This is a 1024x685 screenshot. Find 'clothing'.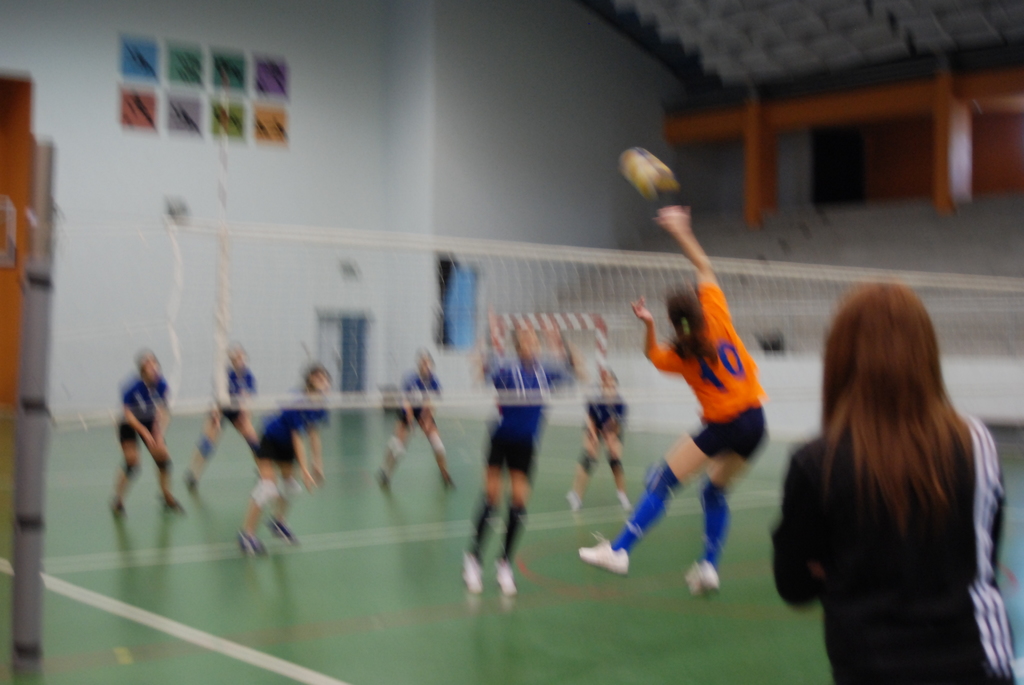
Bounding box: l=773, t=343, r=1018, b=653.
